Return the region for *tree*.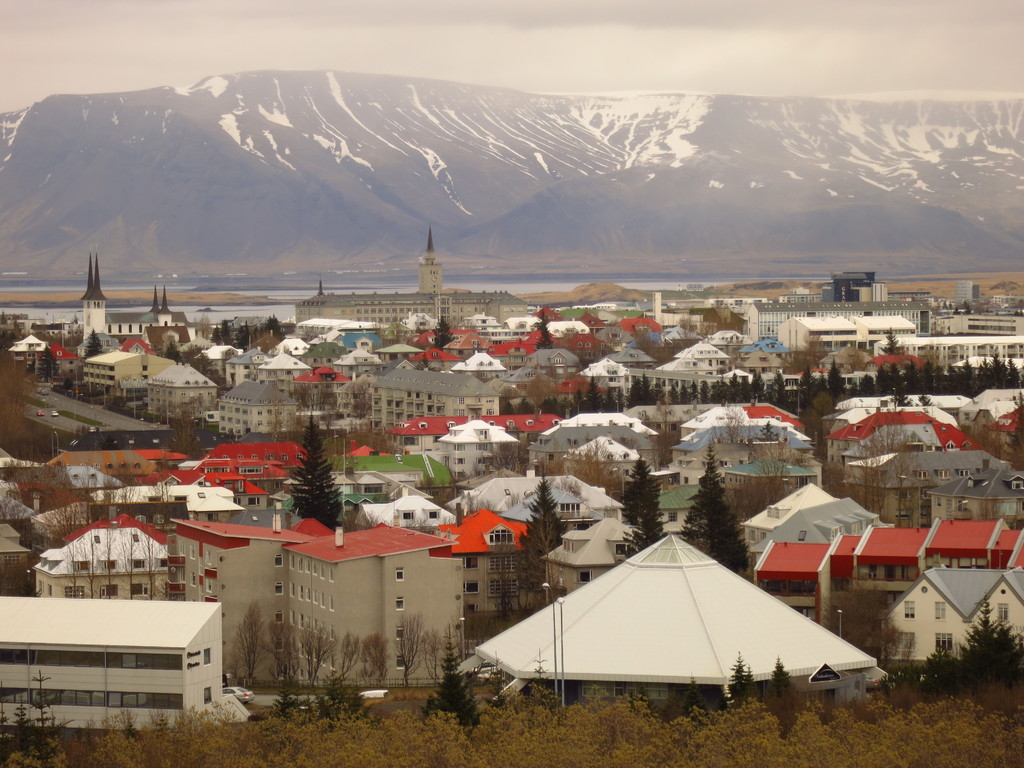
box=[172, 396, 210, 460].
